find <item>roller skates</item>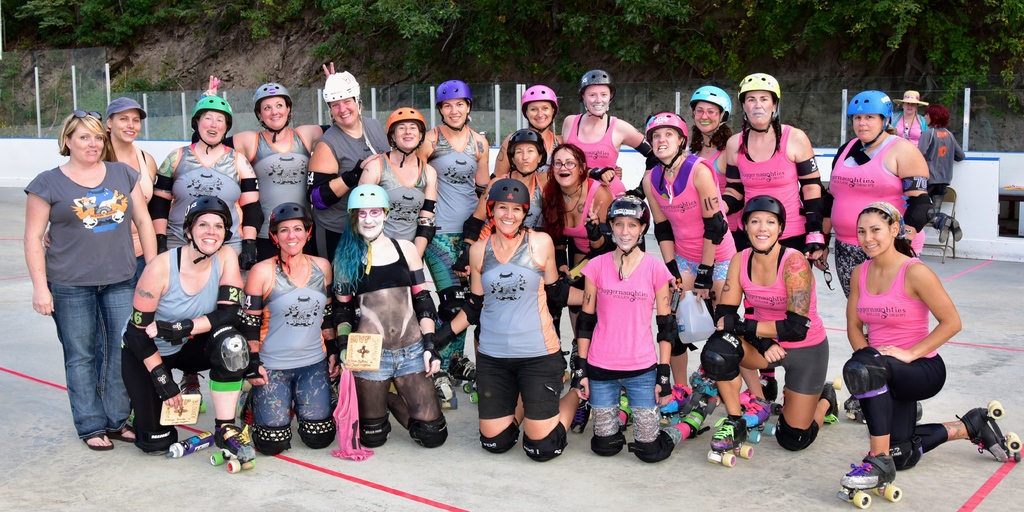
select_region(569, 397, 593, 433)
